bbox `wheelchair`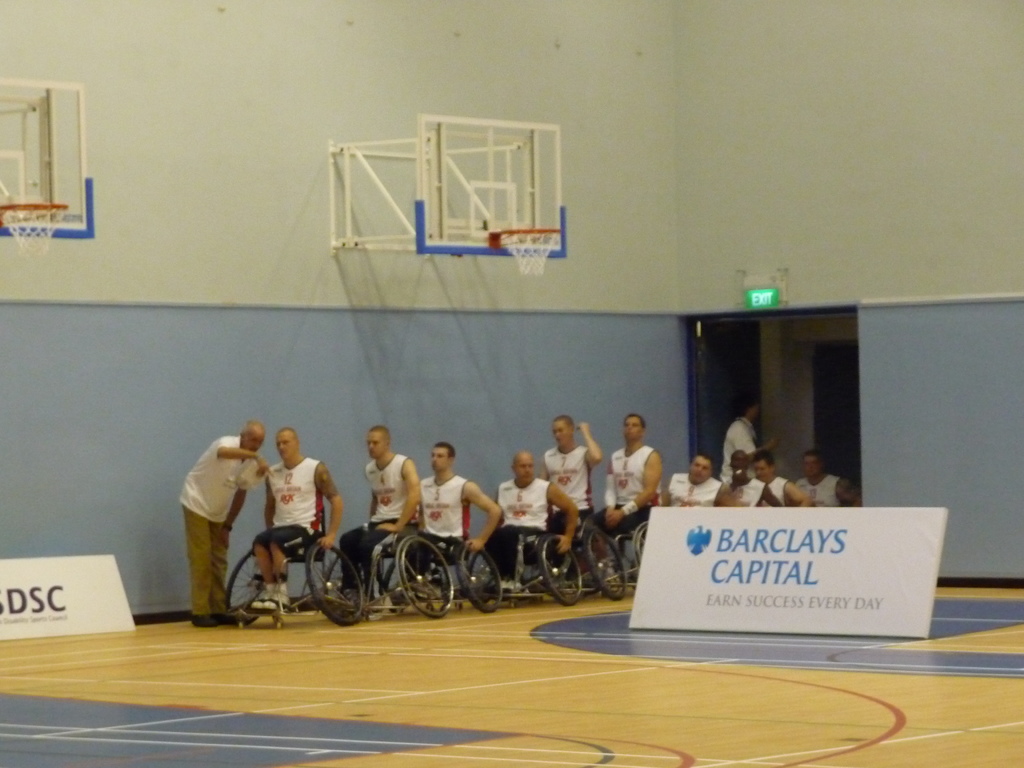
bbox(303, 544, 372, 638)
